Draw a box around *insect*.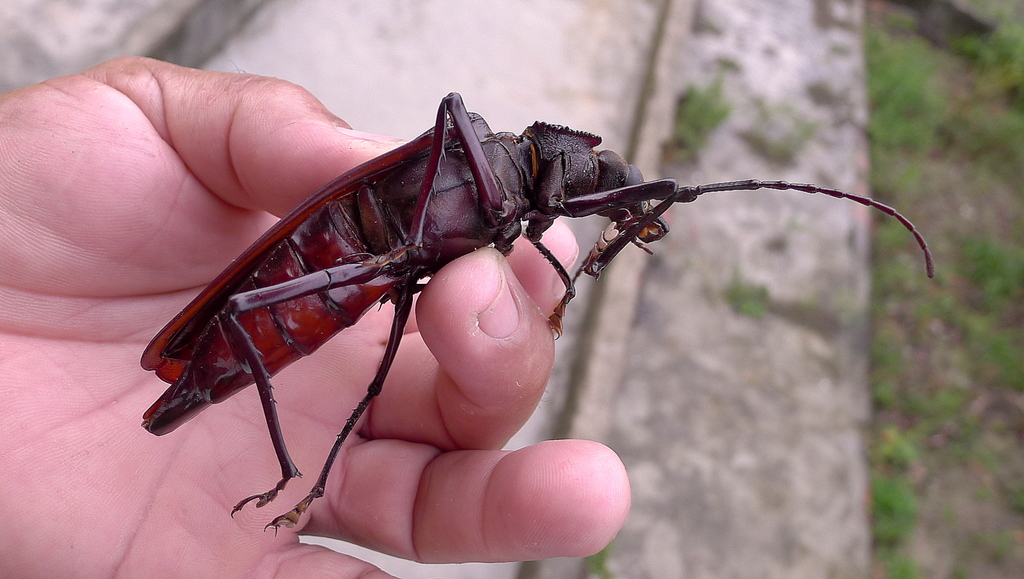
pyautogui.locateOnScreen(136, 90, 935, 536).
